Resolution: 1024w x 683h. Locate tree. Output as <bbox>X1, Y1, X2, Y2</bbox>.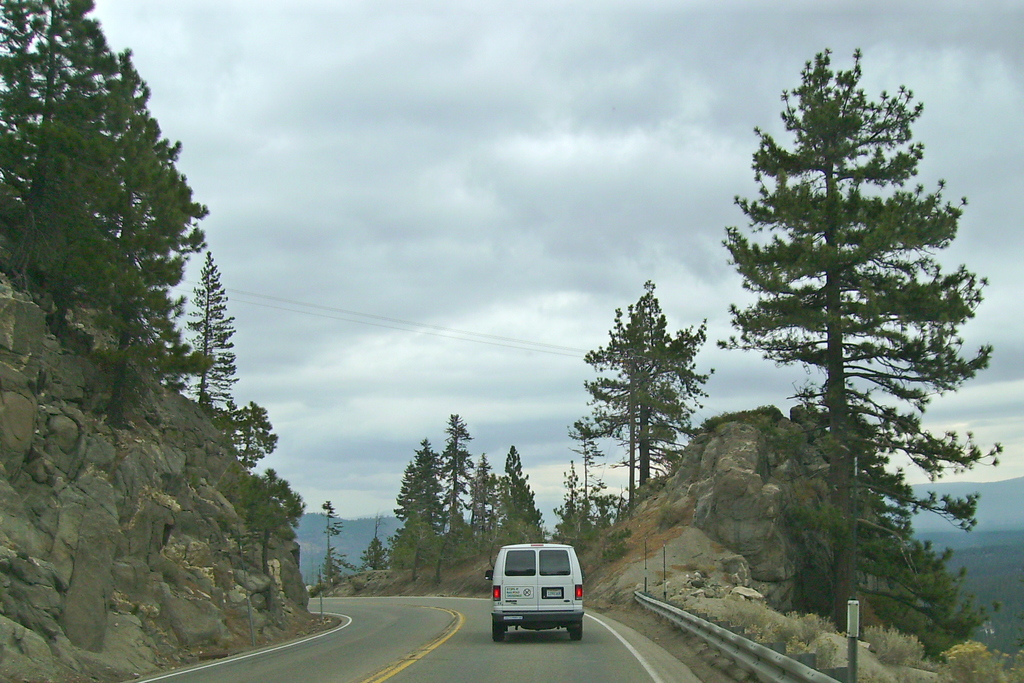
<bbox>435, 404, 480, 564</bbox>.
